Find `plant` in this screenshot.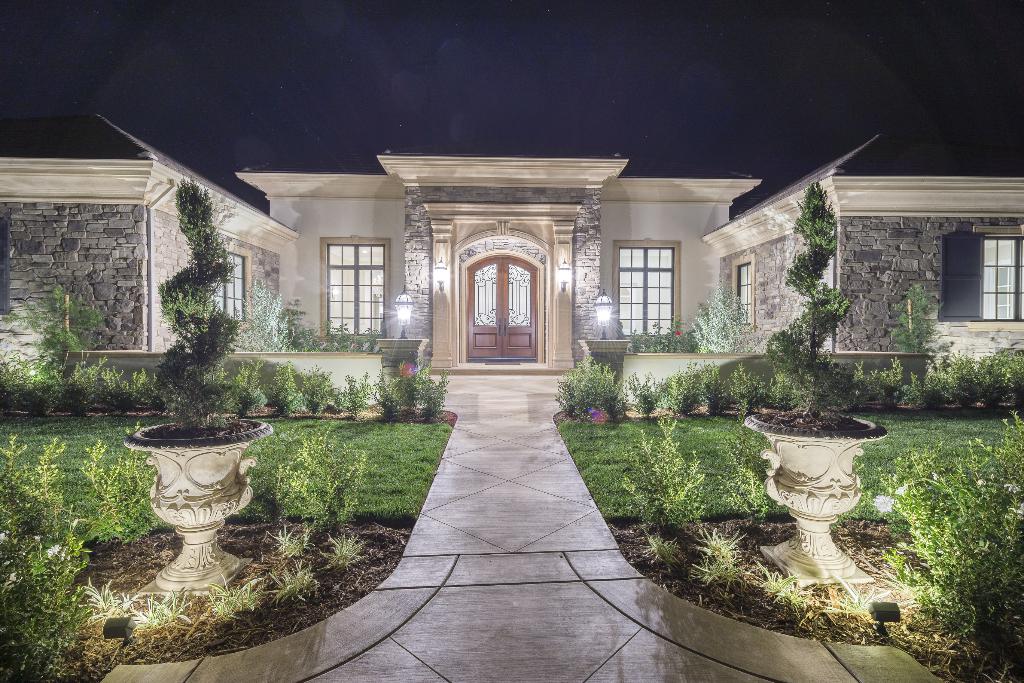
The bounding box for `plant` is bbox=(614, 419, 707, 550).
